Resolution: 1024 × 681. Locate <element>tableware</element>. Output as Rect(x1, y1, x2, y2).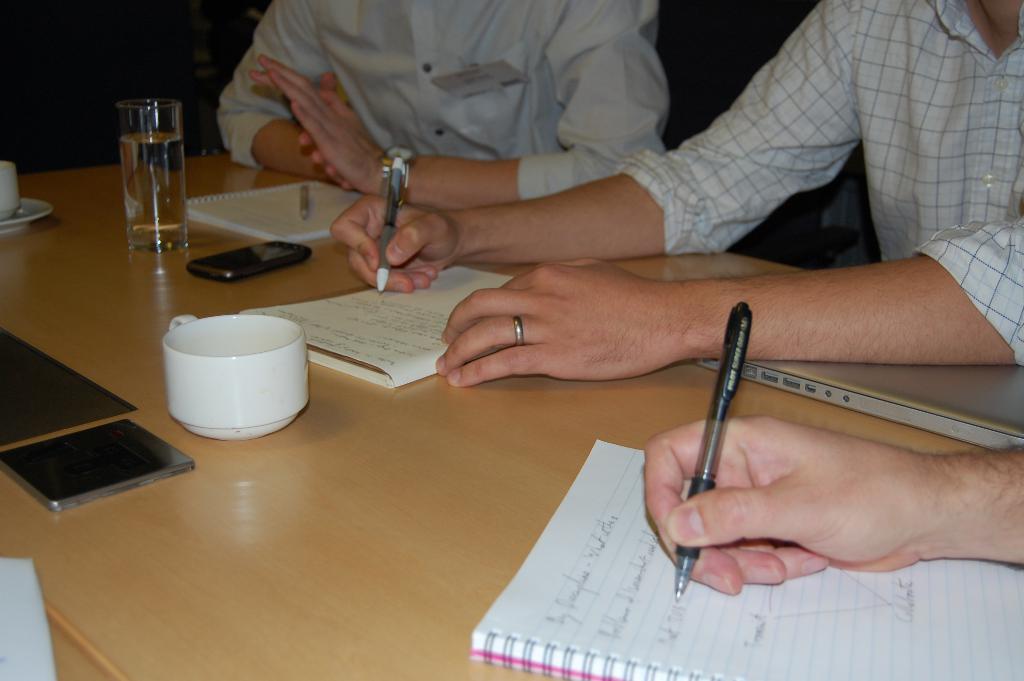
Rect(152, 301, 312, 435).
